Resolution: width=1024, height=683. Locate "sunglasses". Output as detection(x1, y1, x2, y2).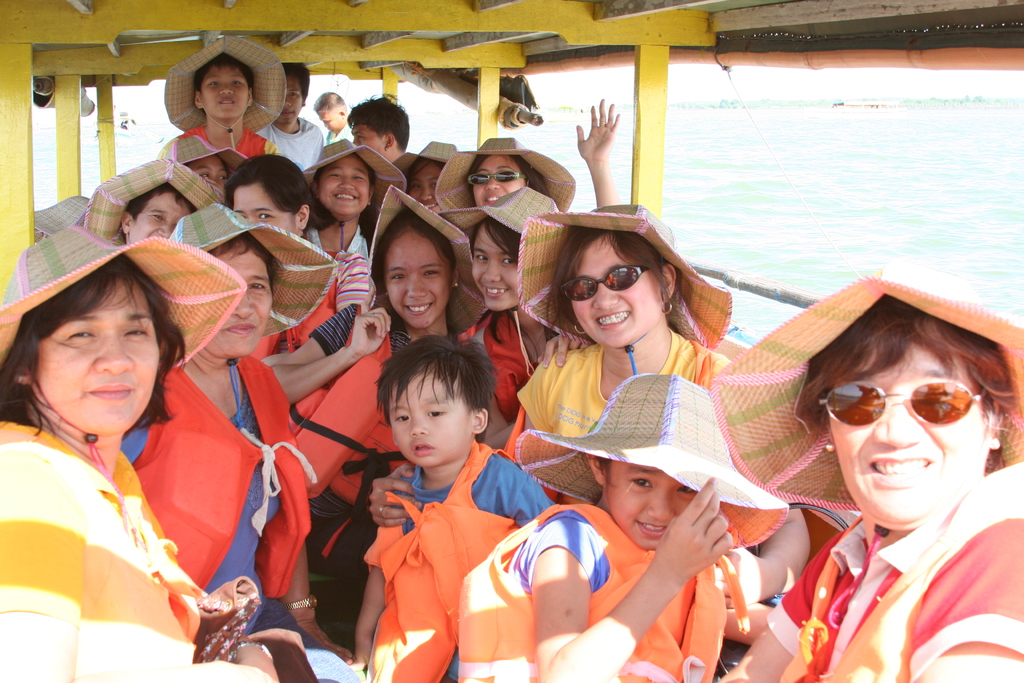
detection(468, 170, 530, 186).
